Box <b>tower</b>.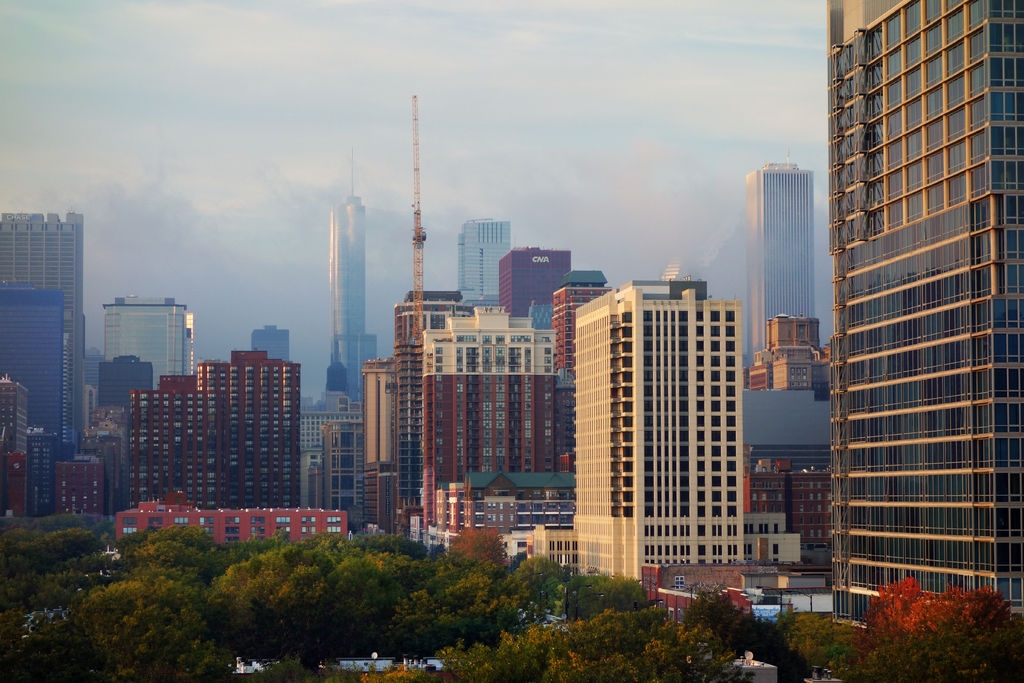
99:349:148:404.
